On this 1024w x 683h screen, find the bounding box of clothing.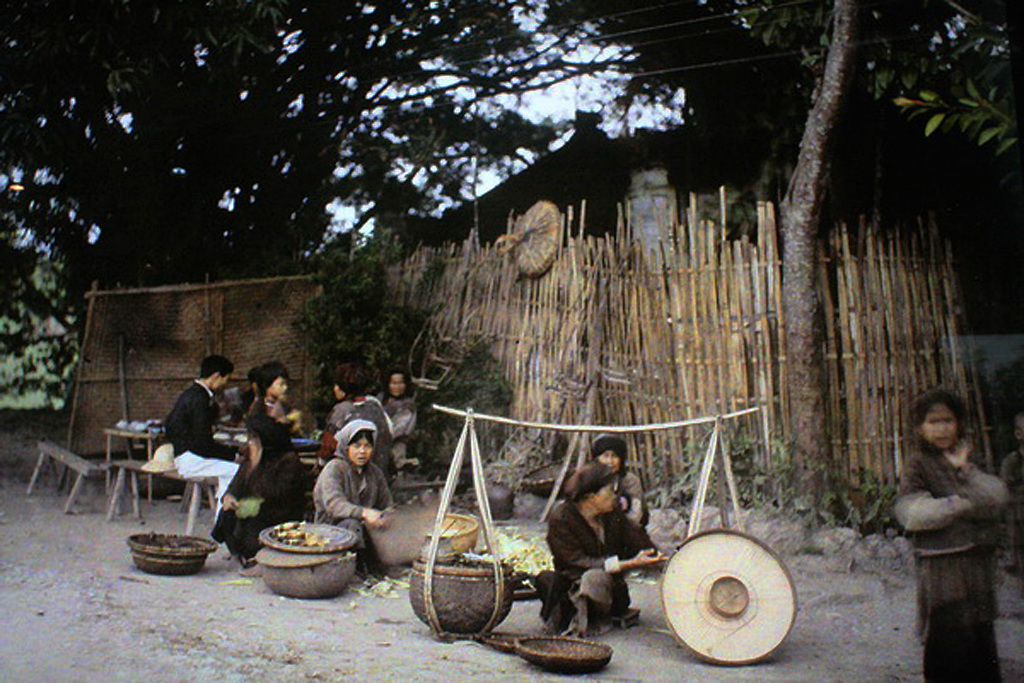
Bounding box: pyautogui.locateOnScreen(247, 399, 292, 428).
